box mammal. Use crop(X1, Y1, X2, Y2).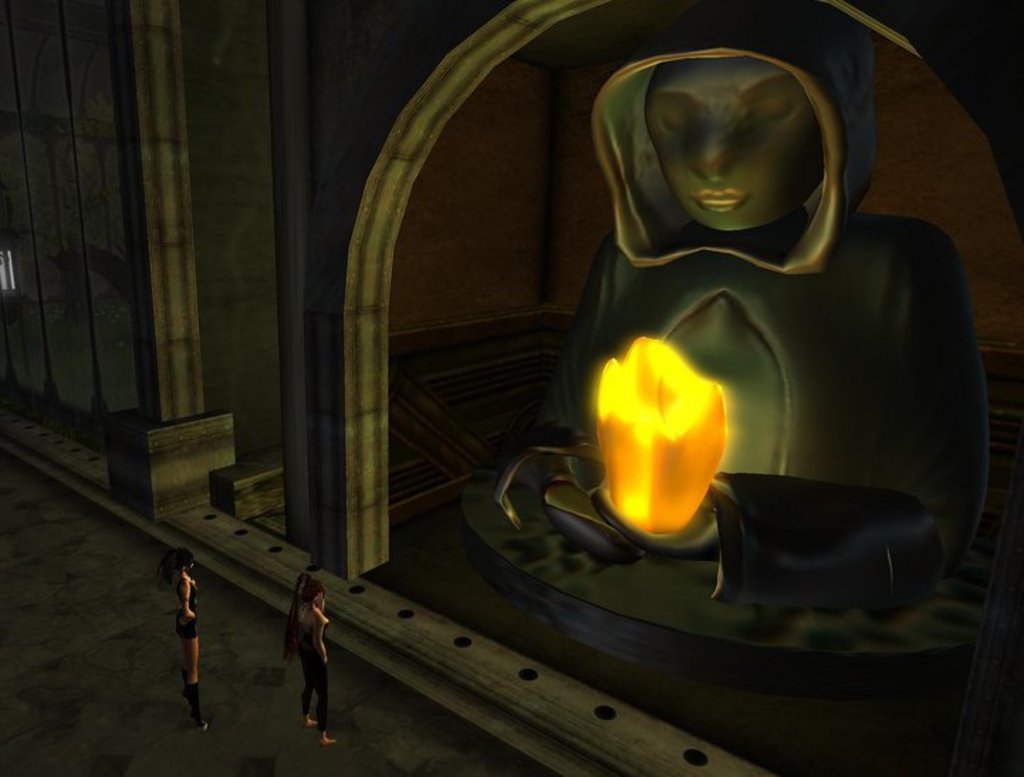
crop(280, 574, 344, 744).
